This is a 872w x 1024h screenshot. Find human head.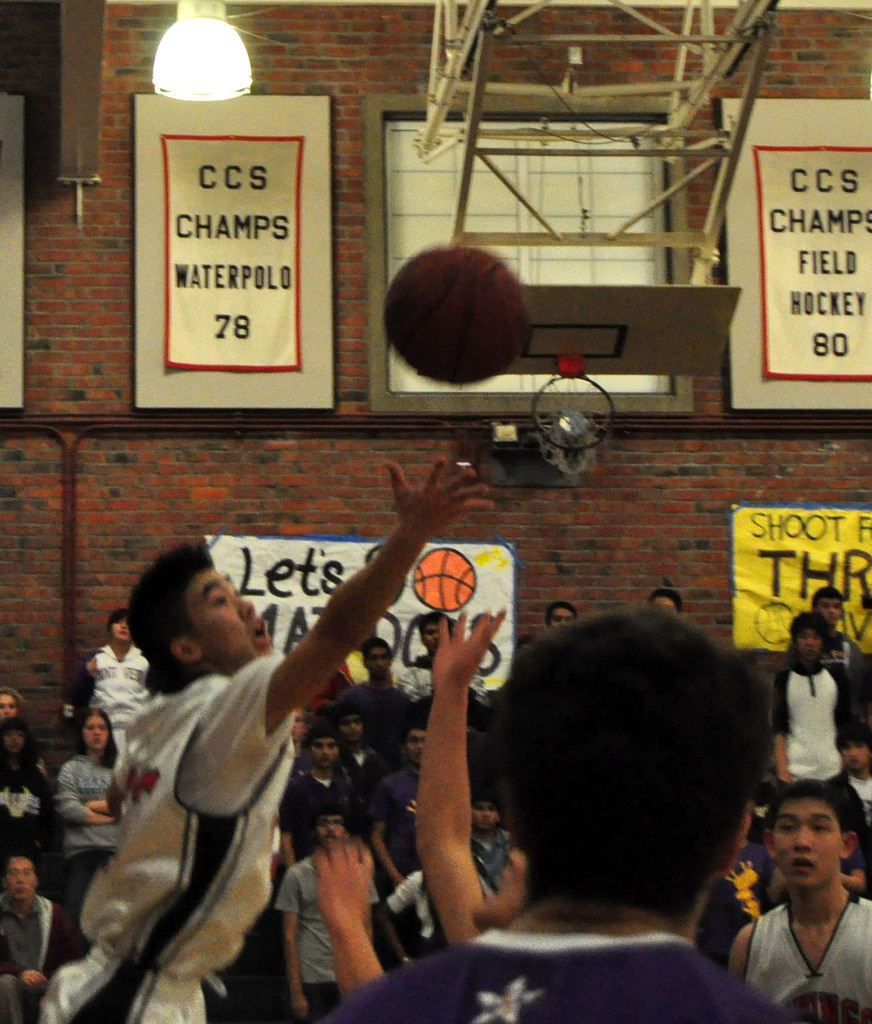
Bounding box: bbox(304, 728, 343, 770).
